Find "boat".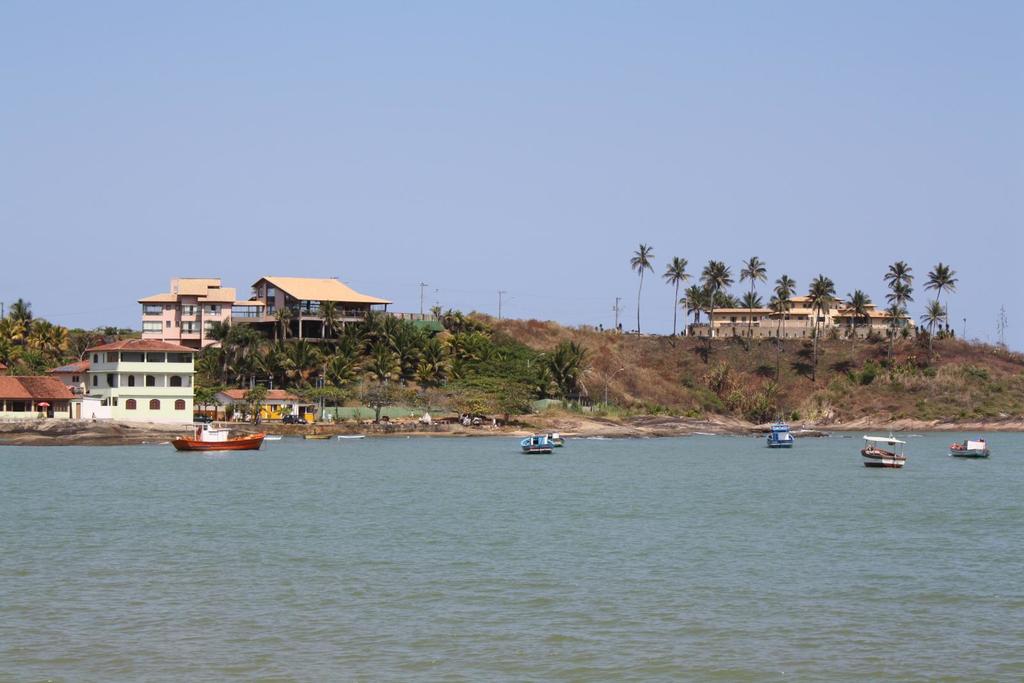
bbox(541, 431, 560, 453).
